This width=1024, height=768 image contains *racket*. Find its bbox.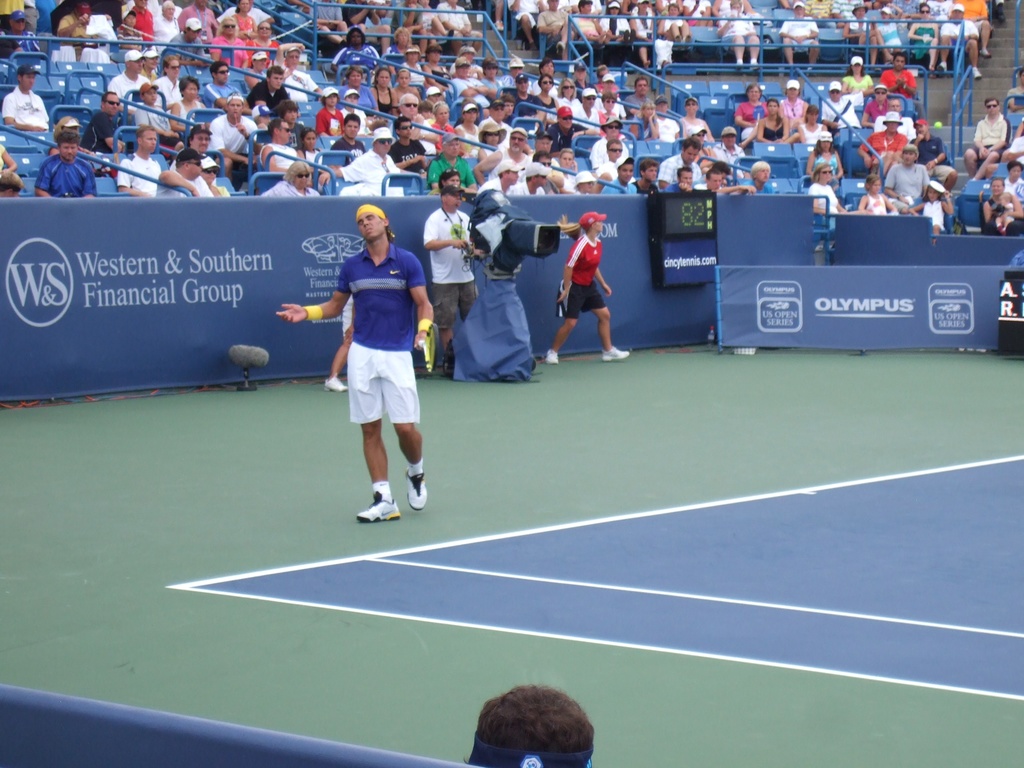
detection(415, 323, 440, 375).
